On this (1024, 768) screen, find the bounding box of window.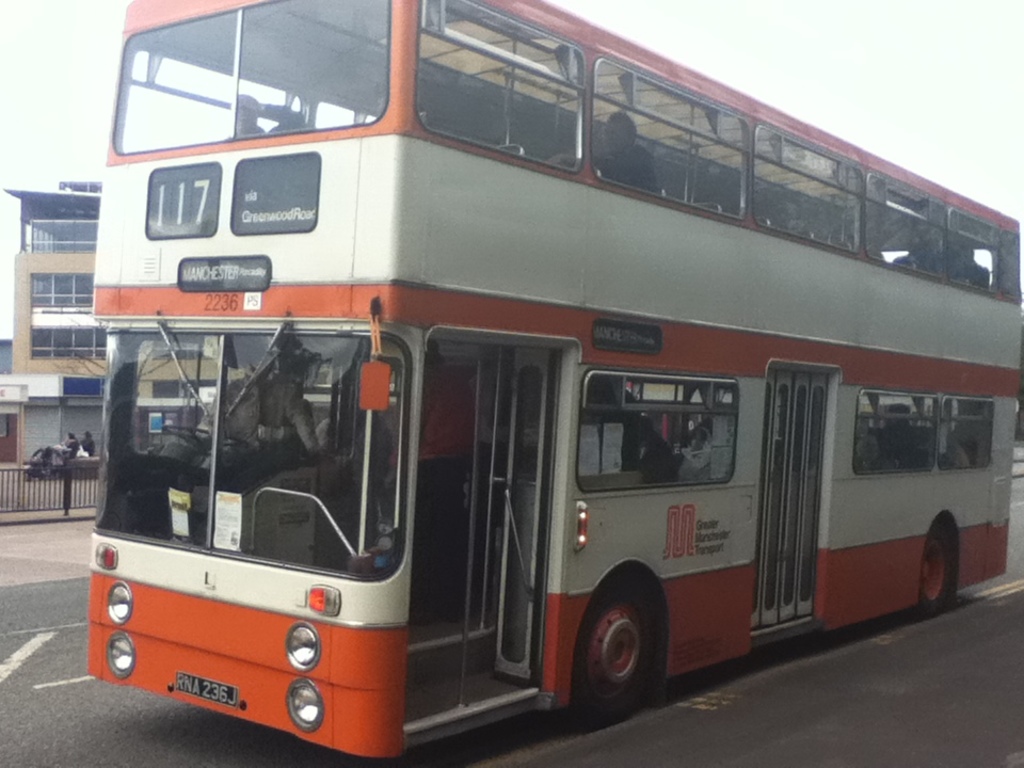
Bounding box: l=29, t=327, r=103, b=357.
